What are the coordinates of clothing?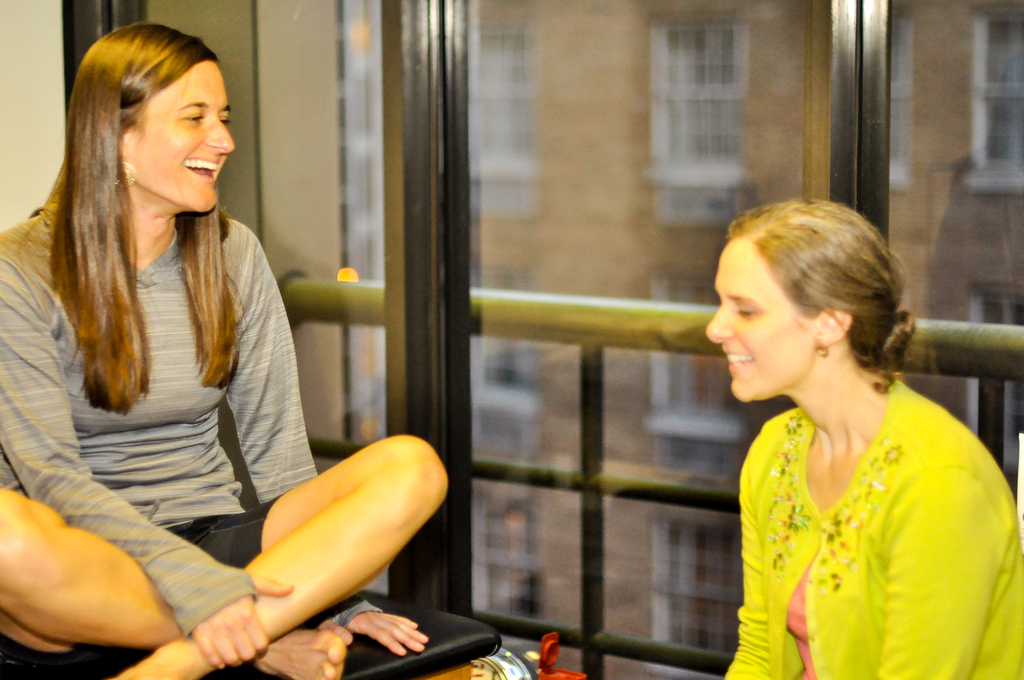
0,204,384,639.
